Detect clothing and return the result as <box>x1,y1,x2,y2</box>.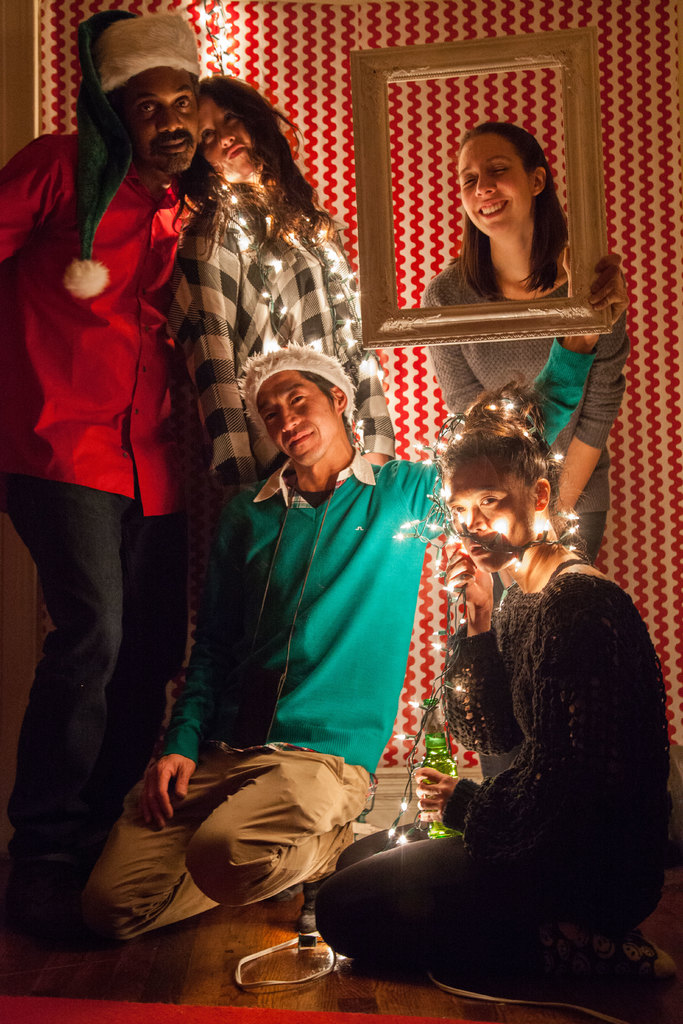
<box>165,351,600,774</box>.
